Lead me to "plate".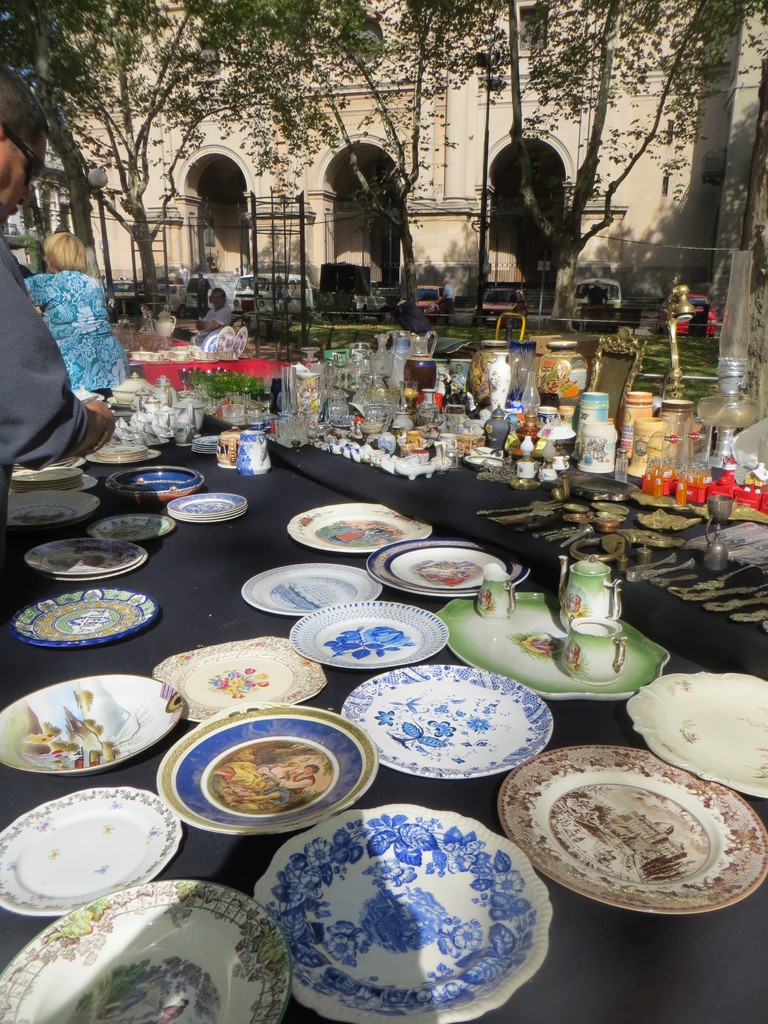
Lead to Rect(218, 323, 234, 355).
